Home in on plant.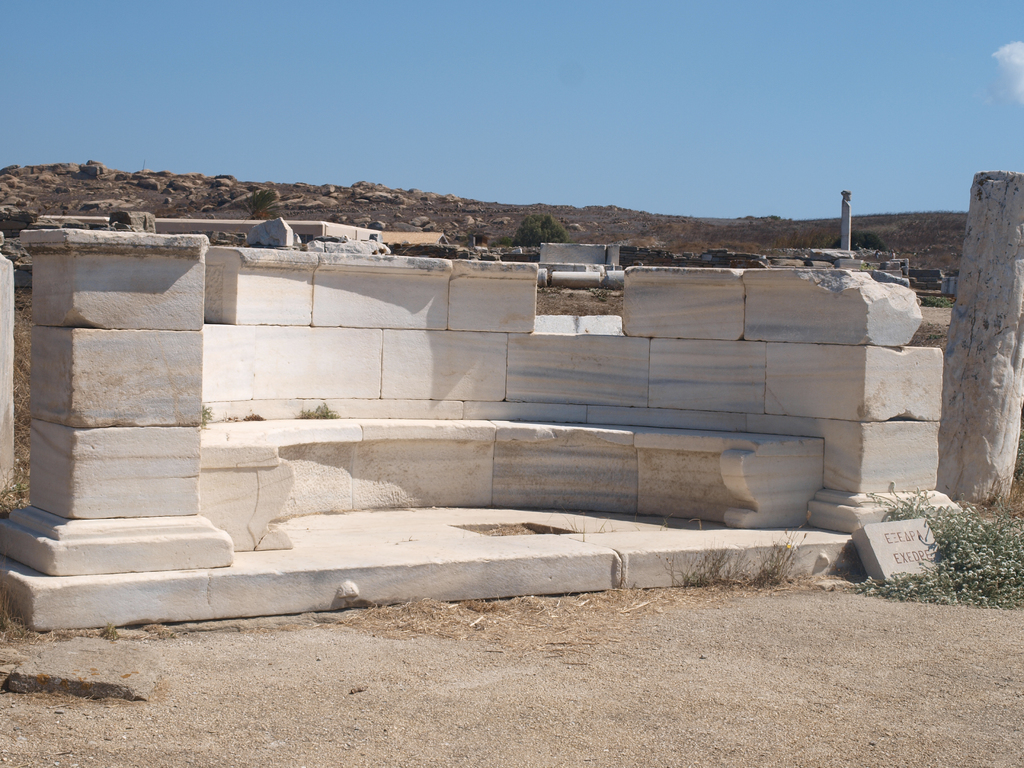
Homed in at {"left": 1, "top": 587, "right": 49, "bottom": 644}.
